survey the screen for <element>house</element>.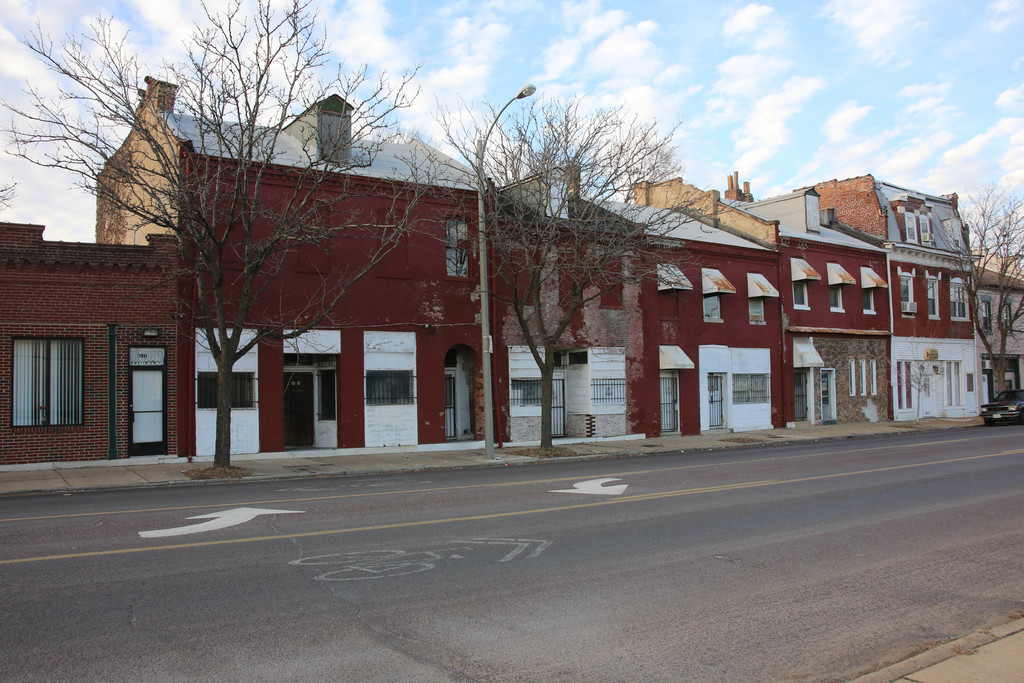
Survey found: [x1=93, y1=75, x2=493, y2=443].
